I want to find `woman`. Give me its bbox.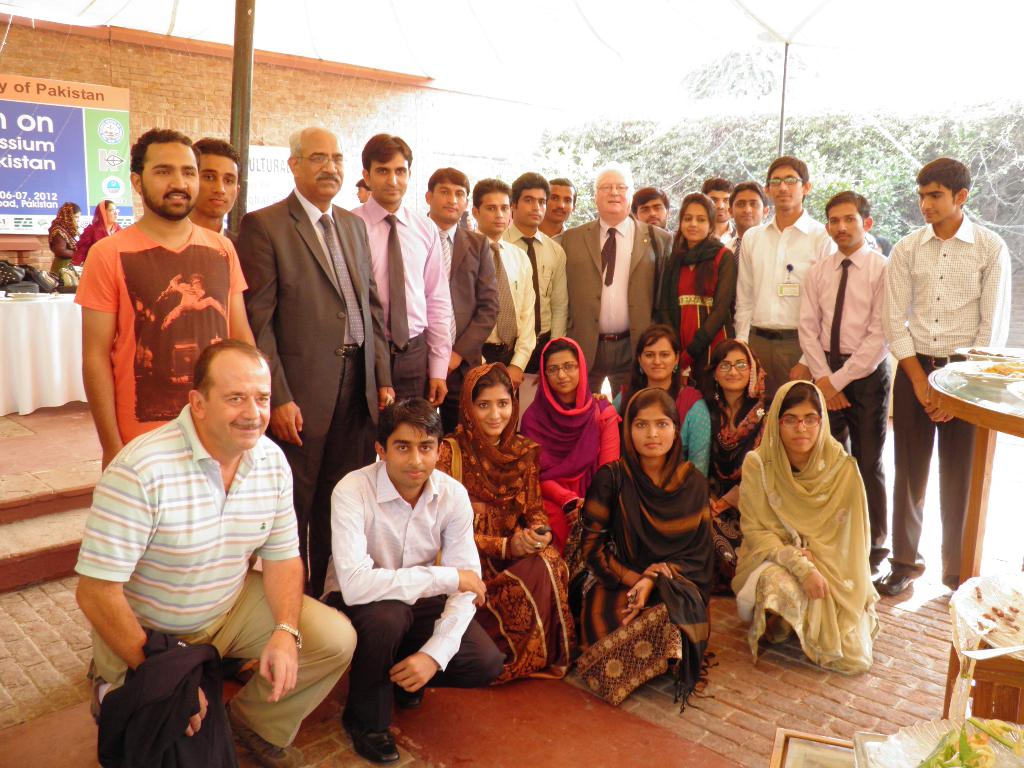
x1=655, y1=188, x2=738, y2=382.
